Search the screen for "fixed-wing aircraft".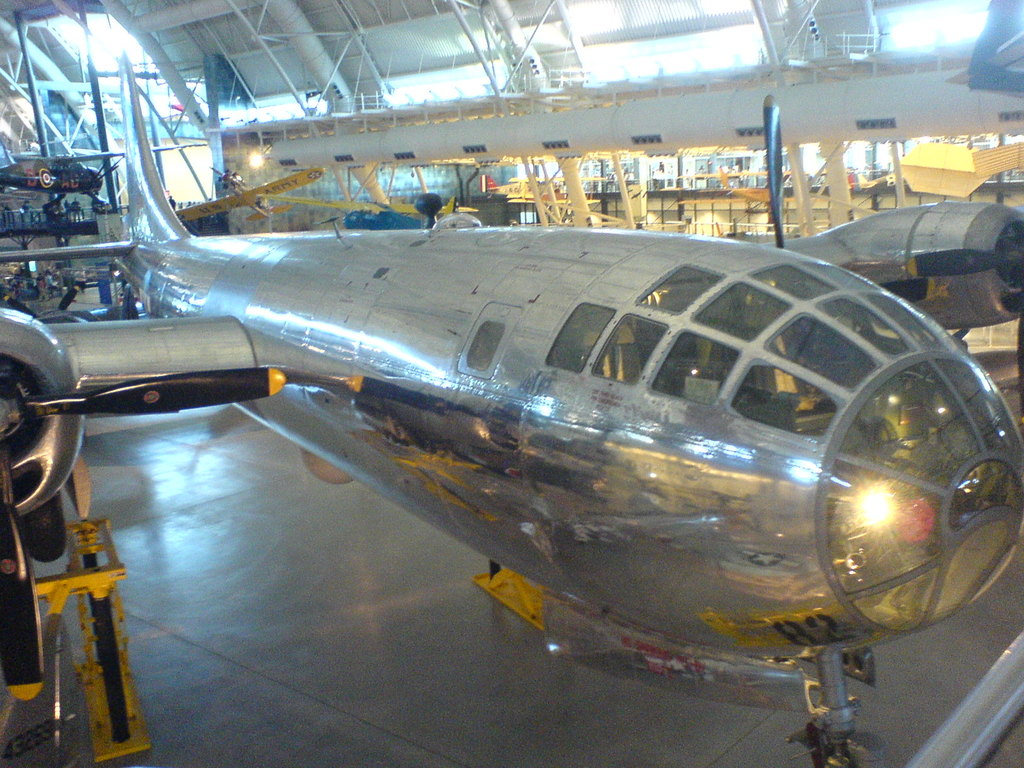
Found at (0,143,200,214).
